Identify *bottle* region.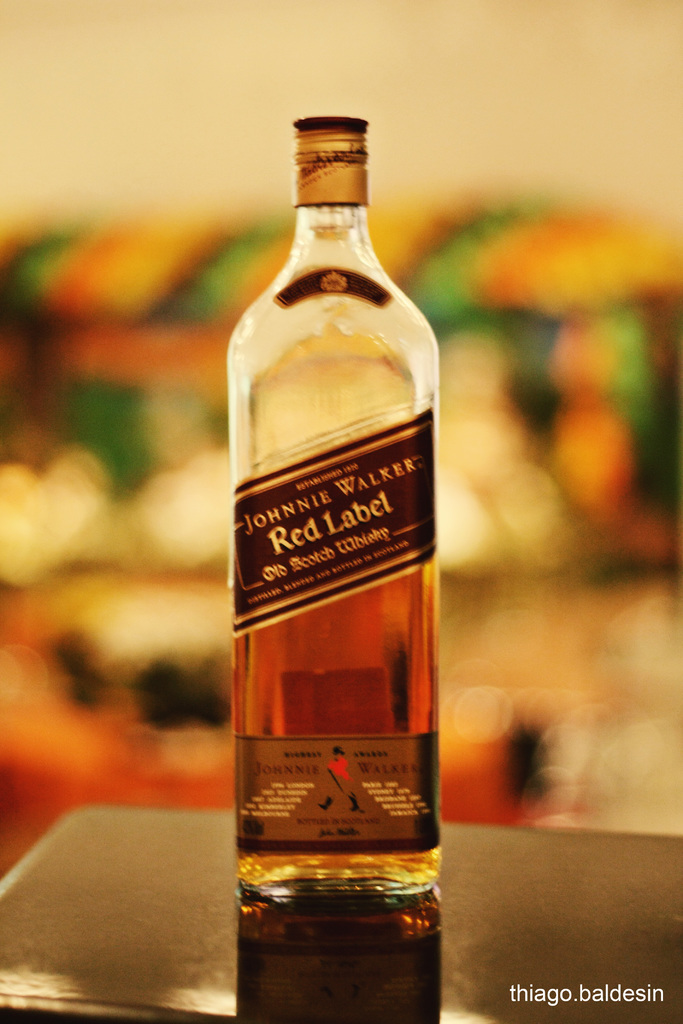
Region: detection(219, 83, 448, 1023).
